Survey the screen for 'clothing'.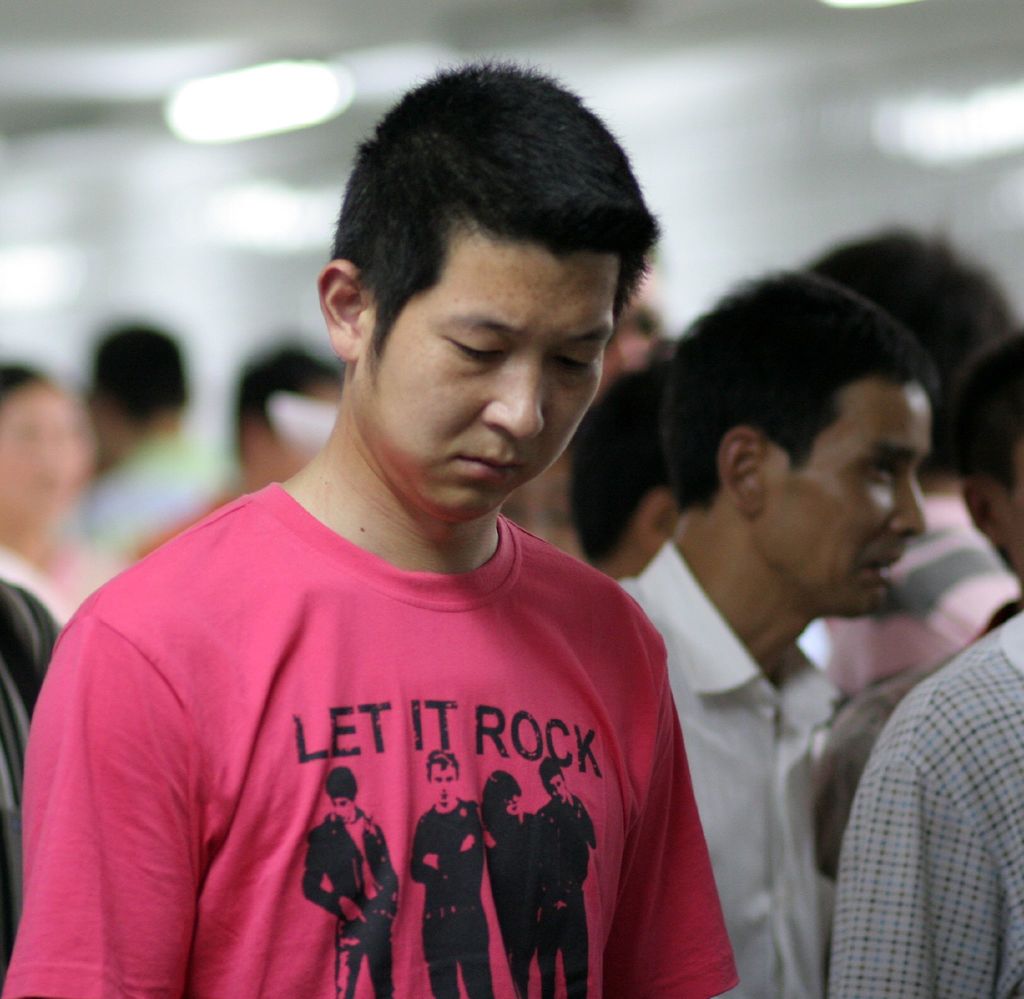
Survey found: [x1=524, y1=788, x2=597, y2=991].
